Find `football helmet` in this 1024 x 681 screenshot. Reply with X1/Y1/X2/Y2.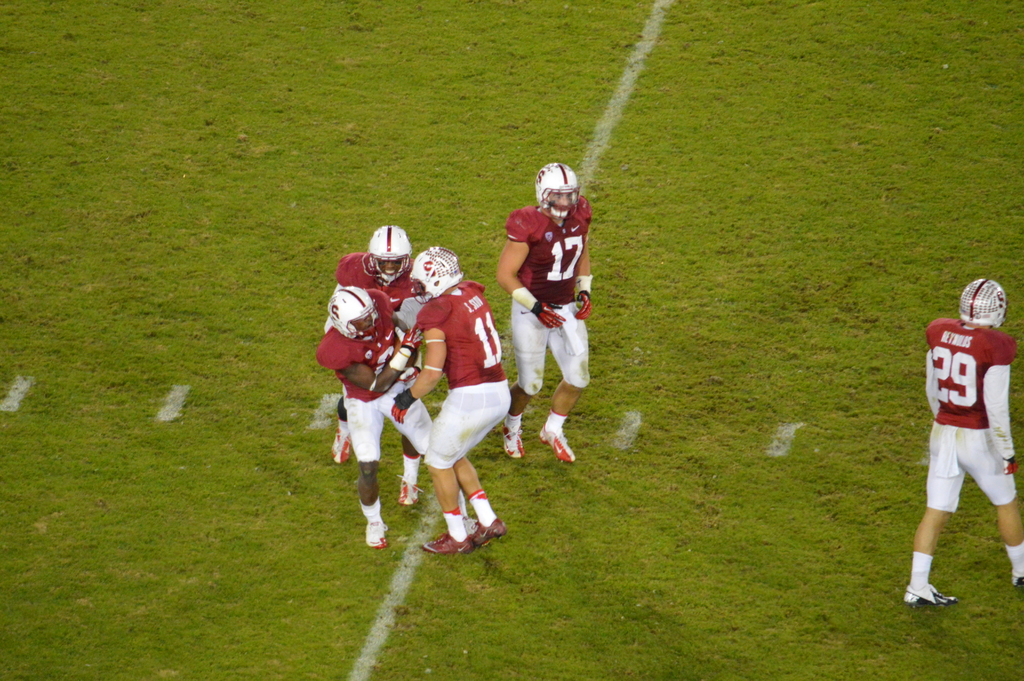
536/156/588/226.
